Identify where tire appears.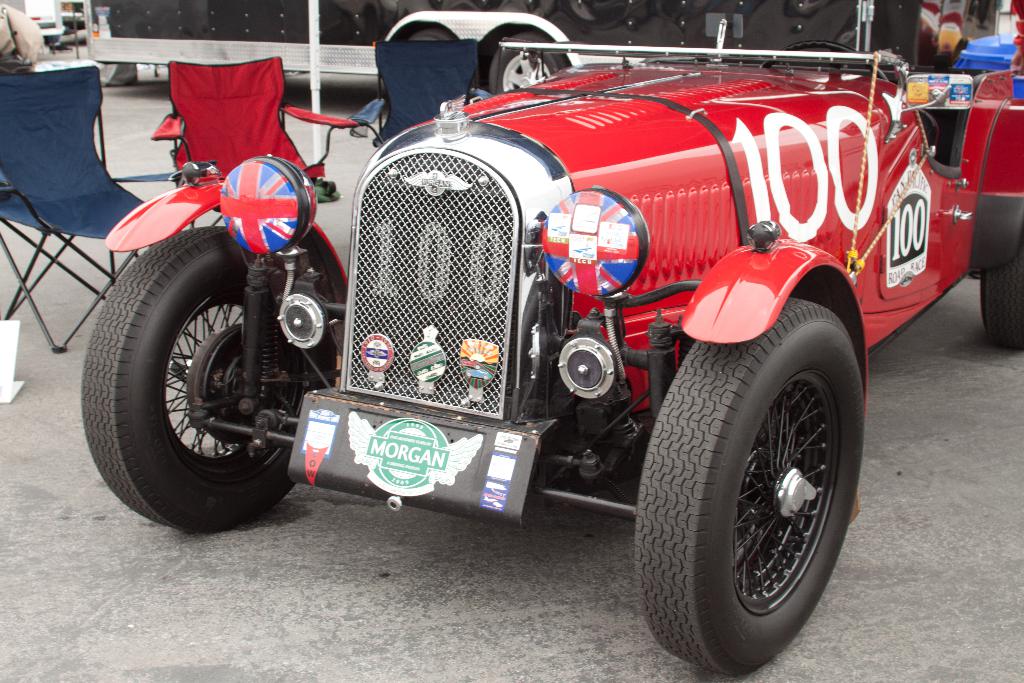
Appears at [486,30,566,90].
